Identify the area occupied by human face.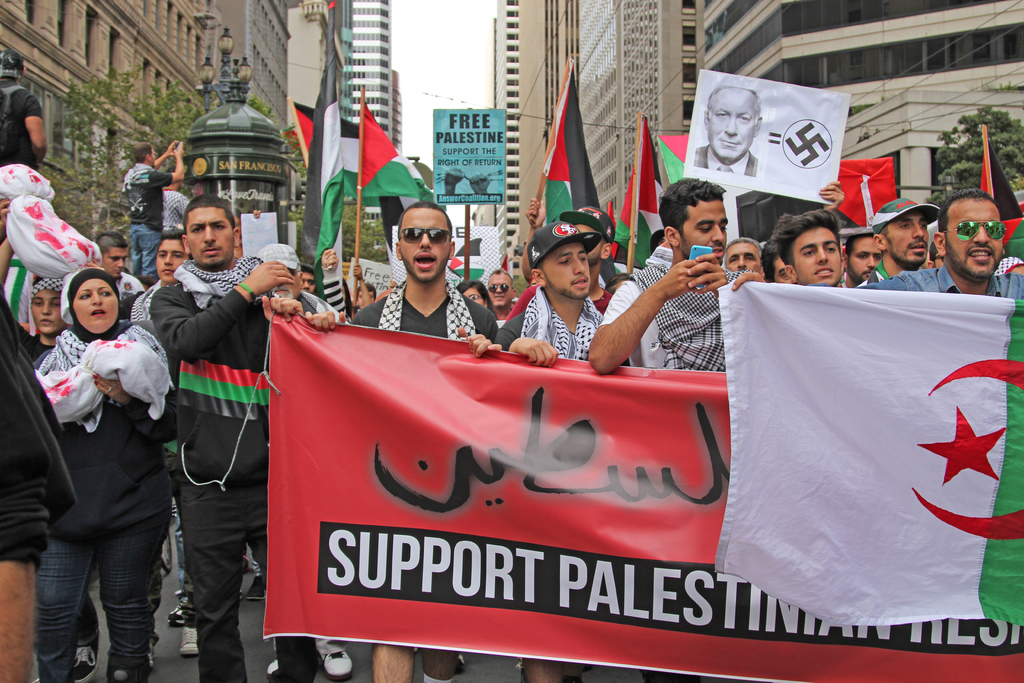
Area: region(853, 238, 884, 281).
